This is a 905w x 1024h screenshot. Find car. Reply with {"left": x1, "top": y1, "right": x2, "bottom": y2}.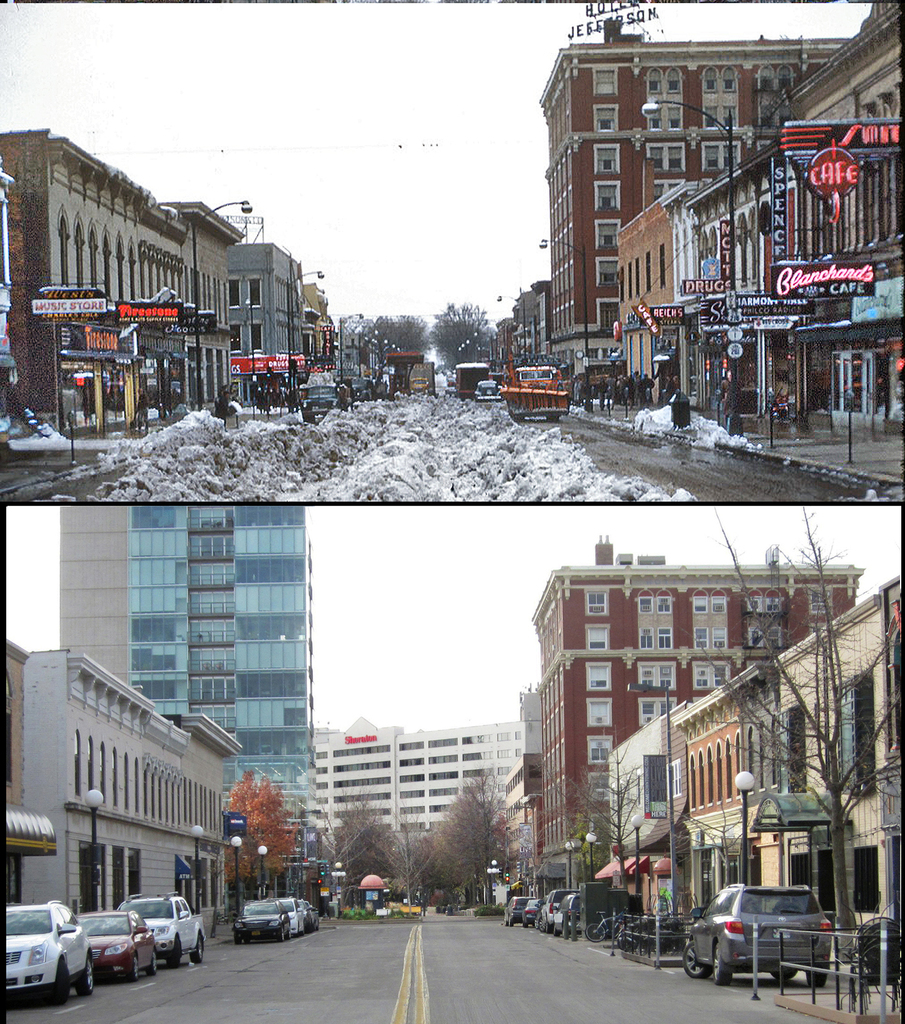
{"left": 121, "top": 896, "right": 205, "bottom": 970}.
